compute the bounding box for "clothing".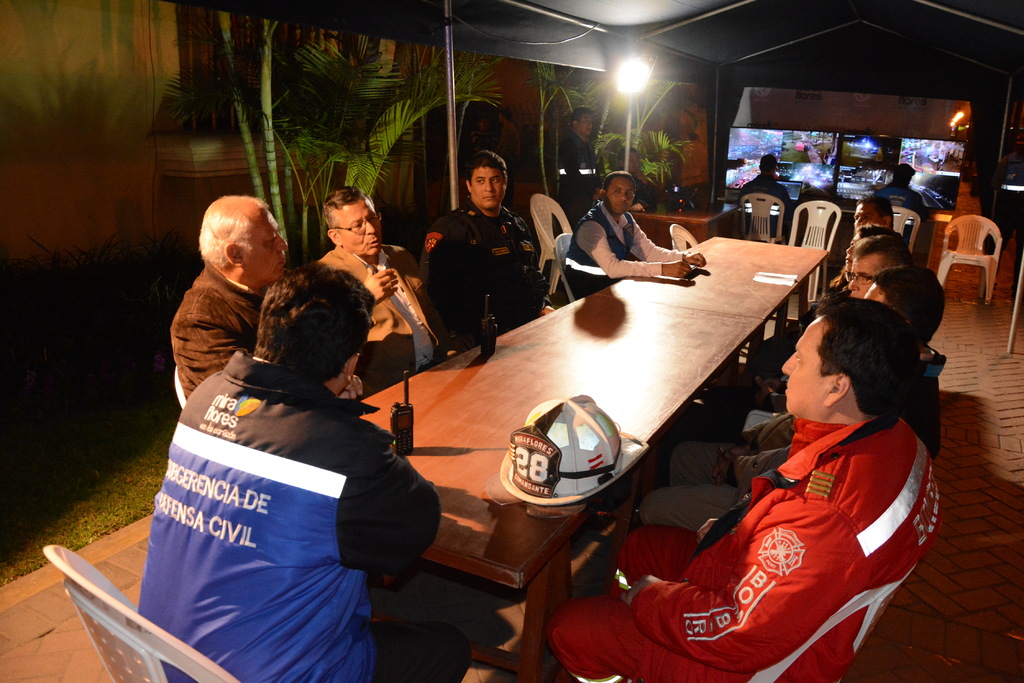
{"x1": 169, "y1": 259, "x2": 282, "y2": 404}.
